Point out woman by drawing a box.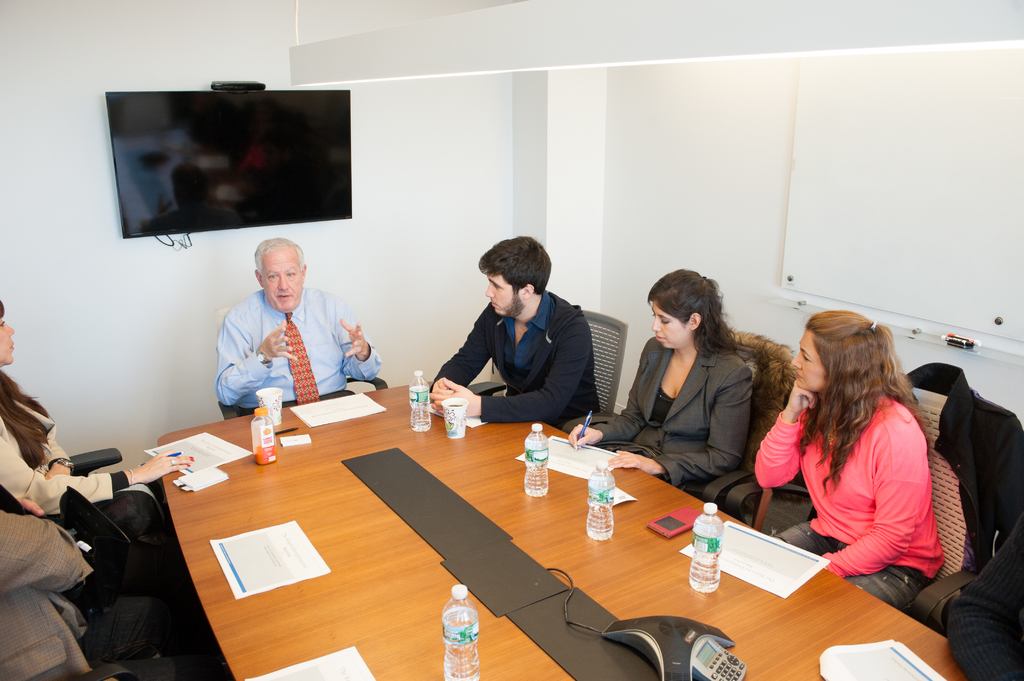
left=569, top=265, right=754, bottom=495.
